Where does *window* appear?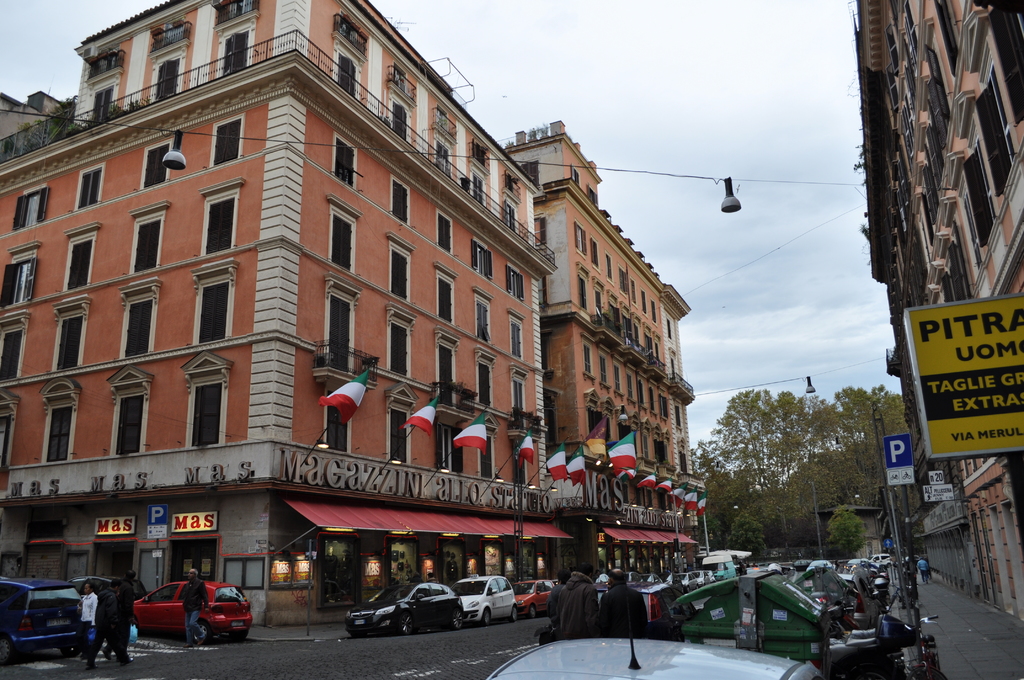
Appears at x1=579, y1=263, x2=590, y2=314.
